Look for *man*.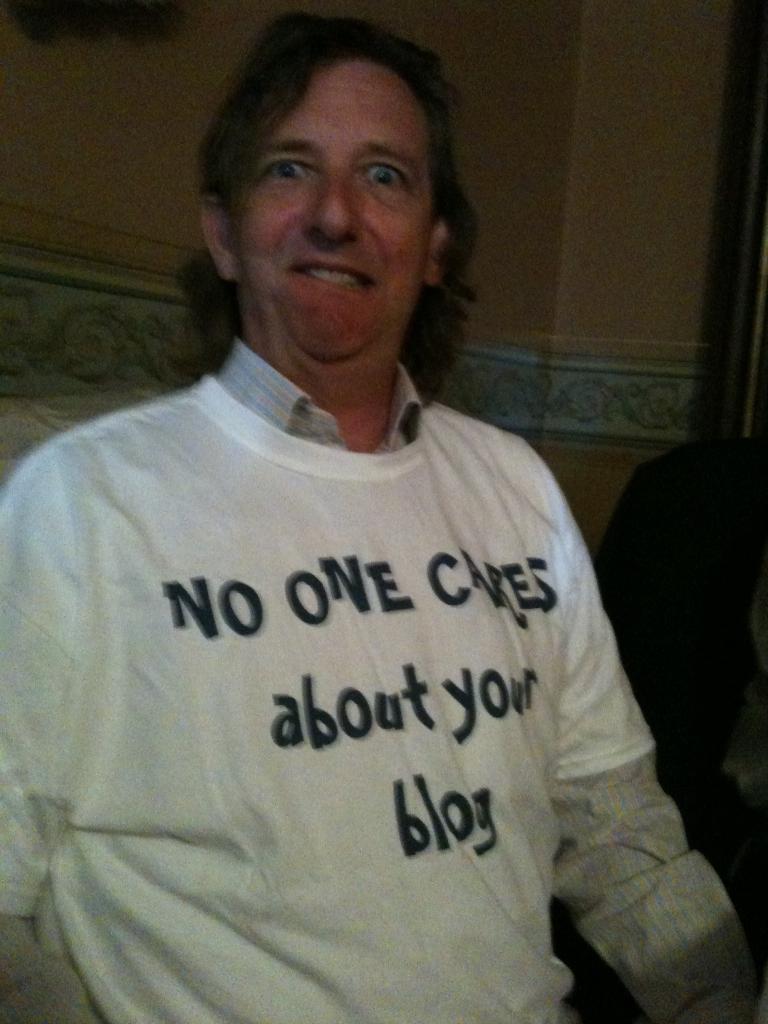
Found: locate(0, 35, 717, 991).
